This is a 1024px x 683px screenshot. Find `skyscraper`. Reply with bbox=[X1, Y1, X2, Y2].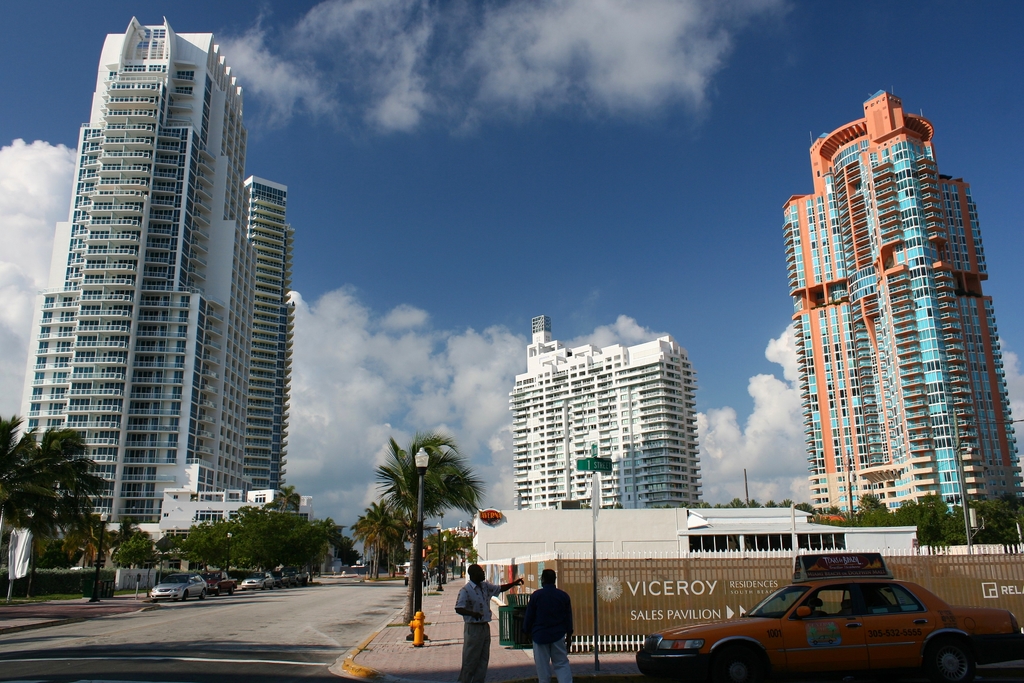
bbox=[235, 177, 294, 500].
